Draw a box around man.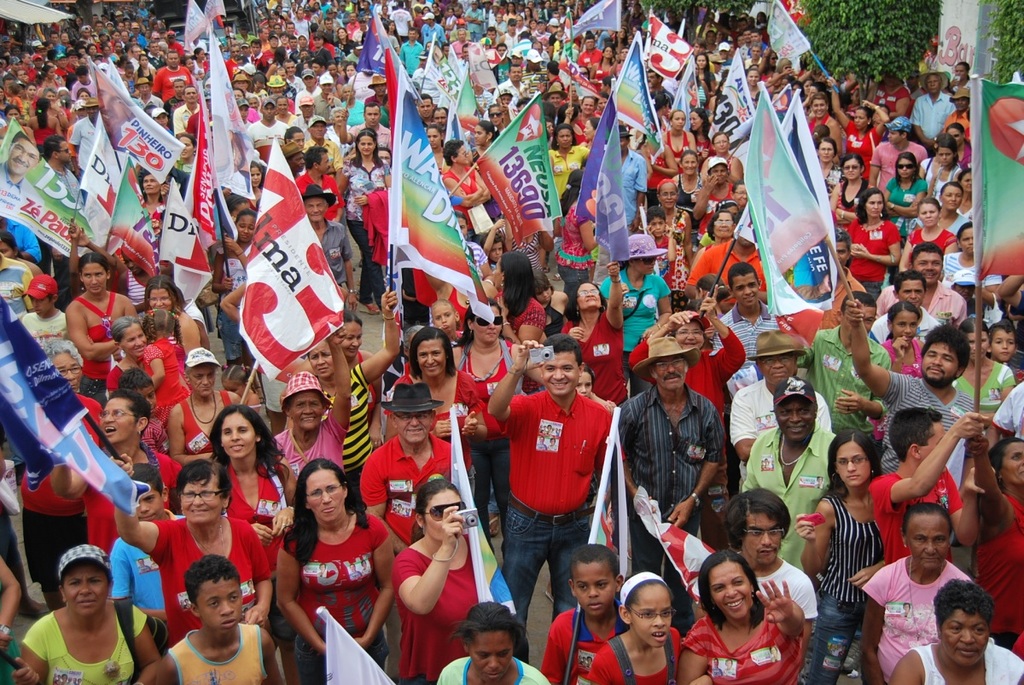
box=[749, 34, 768, 52].
